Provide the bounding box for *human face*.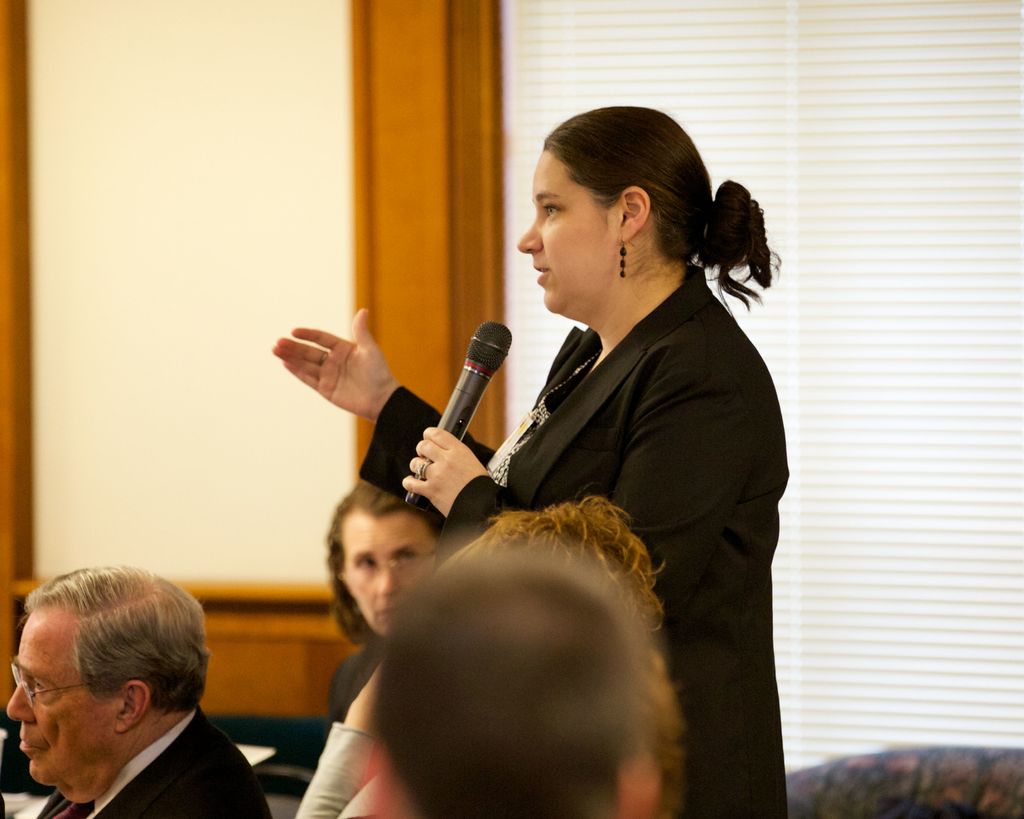
{"left": 515, "top": 151, "right": 612, "bottom": 312}.
